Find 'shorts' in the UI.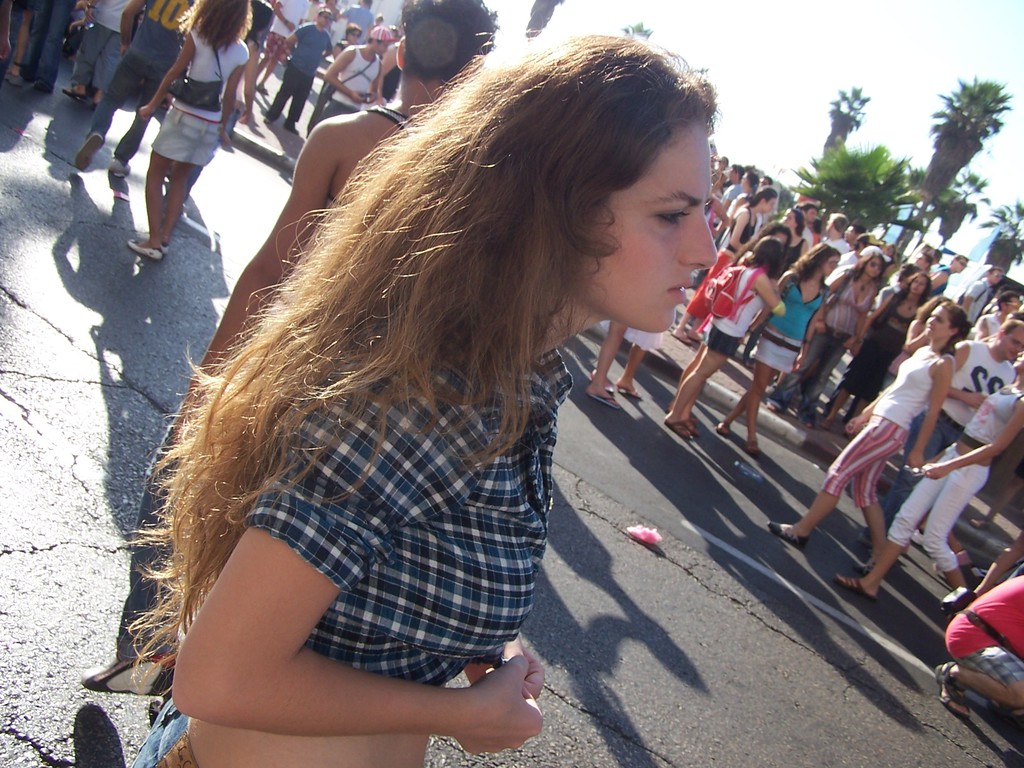
UI element at {"left": 703, "top": 323, "right": 743, "bottom": 357}.
